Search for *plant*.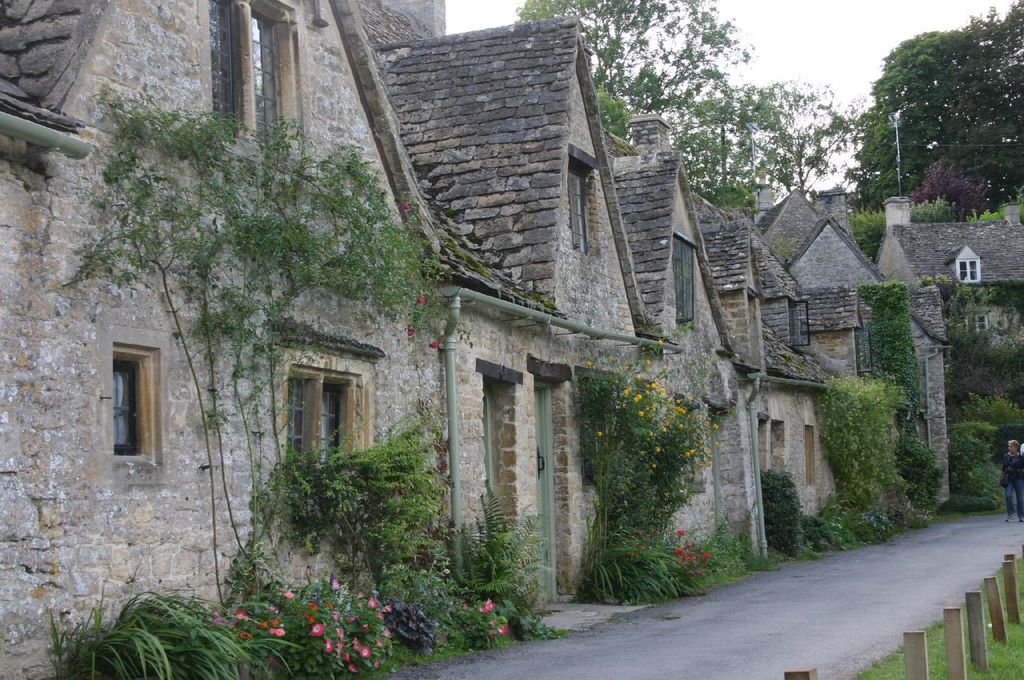
Found at bbox=[385, 550, 509, 658].
